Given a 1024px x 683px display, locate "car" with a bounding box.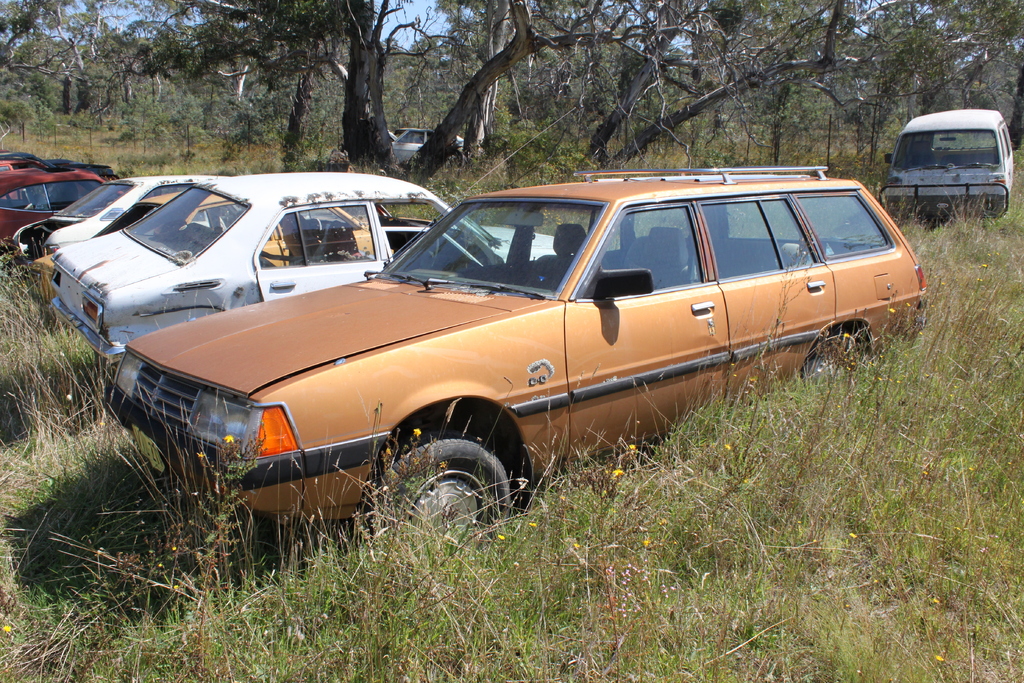
Located: bbox(98, 181, 920, 524).
